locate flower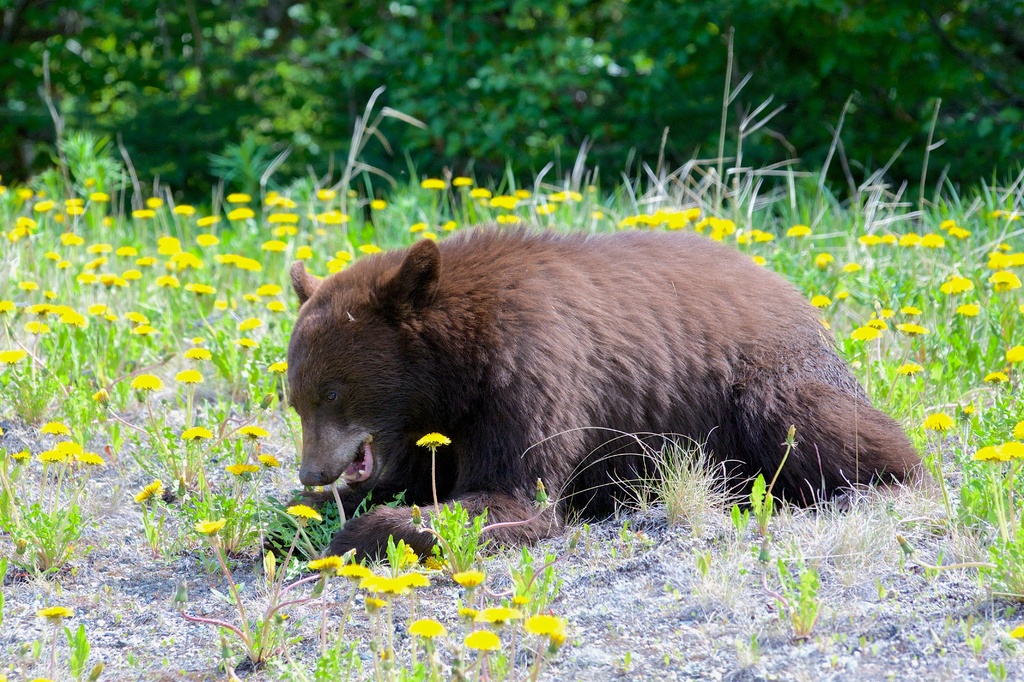
<bbox>315, 190, 334, 198</bbox>
